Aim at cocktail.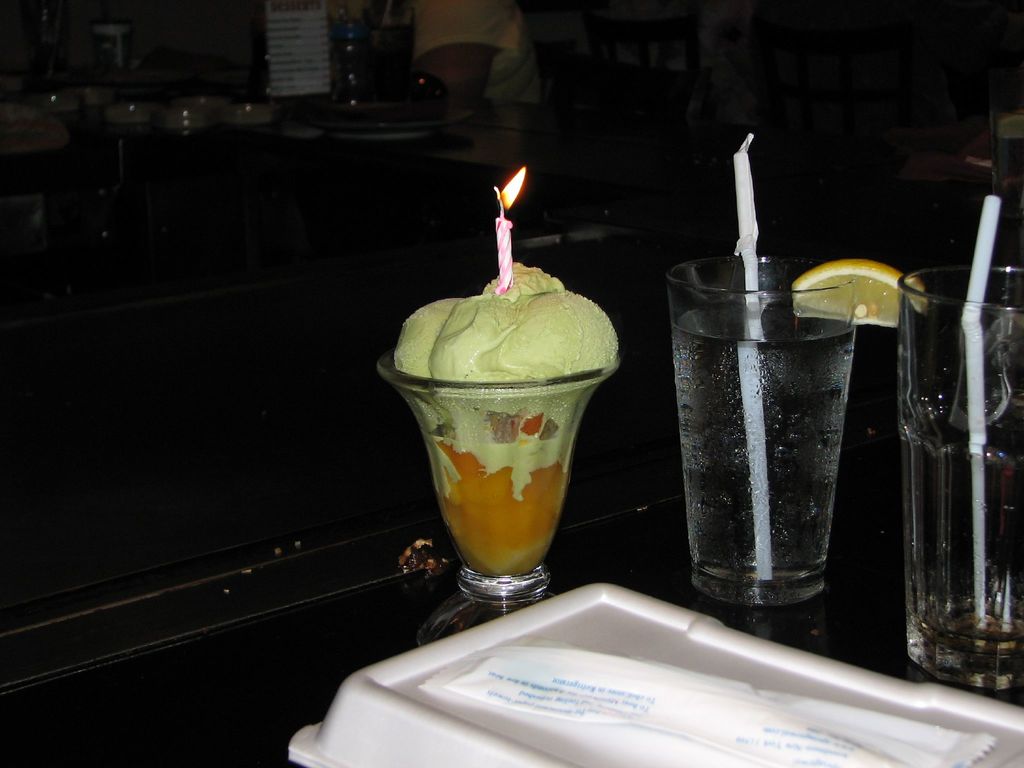
Aimed at [675, 131, 928, 600].
